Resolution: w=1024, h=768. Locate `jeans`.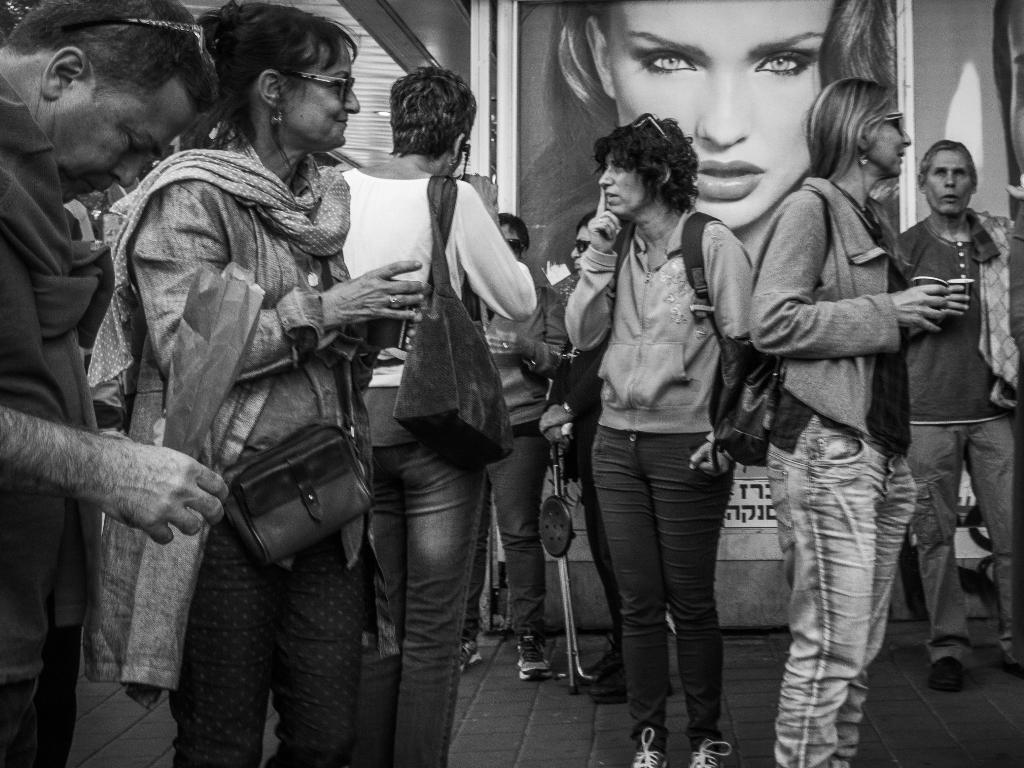
bbox=(590, 422, 731, 758).
